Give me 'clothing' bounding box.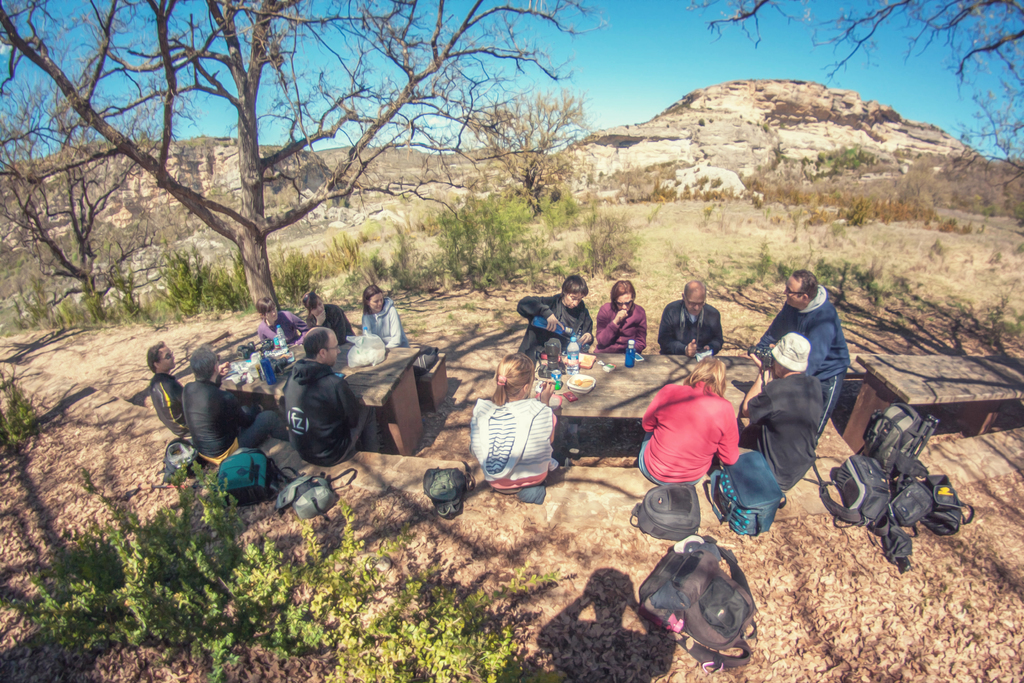
select_region(657, 381, 752, 498).
